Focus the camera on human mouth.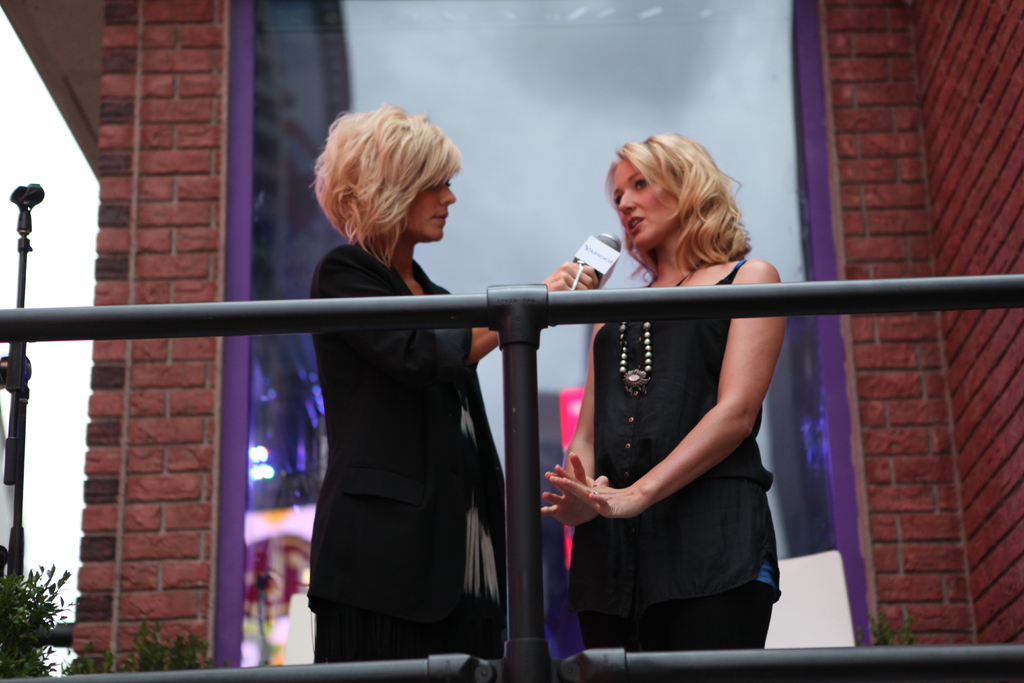
Focus region: box=[428, 212, 450, 226].
